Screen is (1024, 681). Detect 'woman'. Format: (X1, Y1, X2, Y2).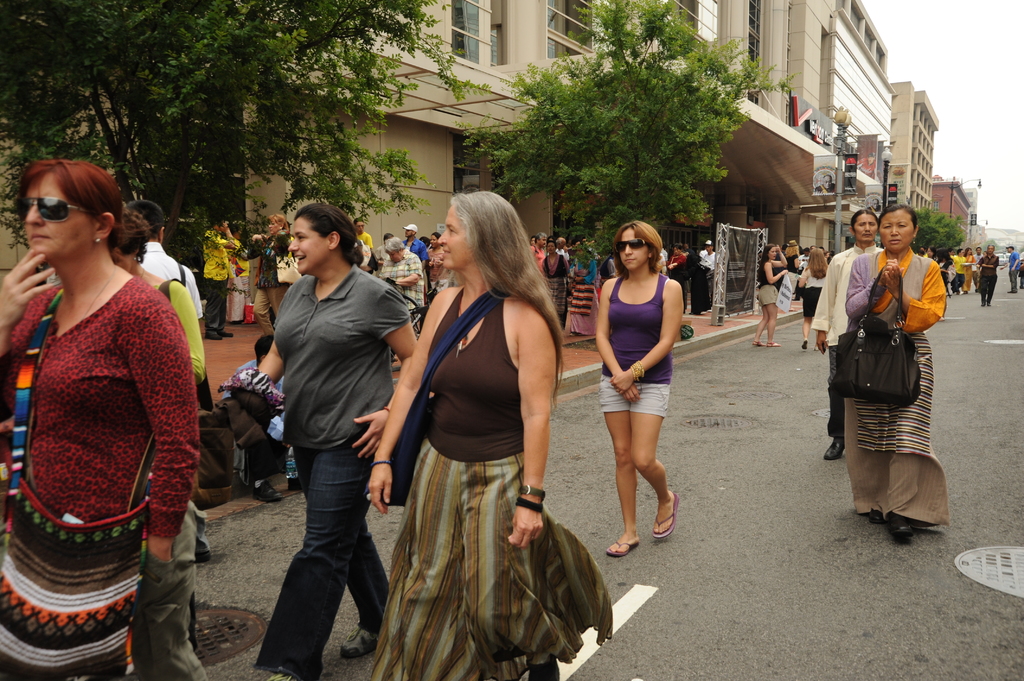
(424, 234, 451, 298).
